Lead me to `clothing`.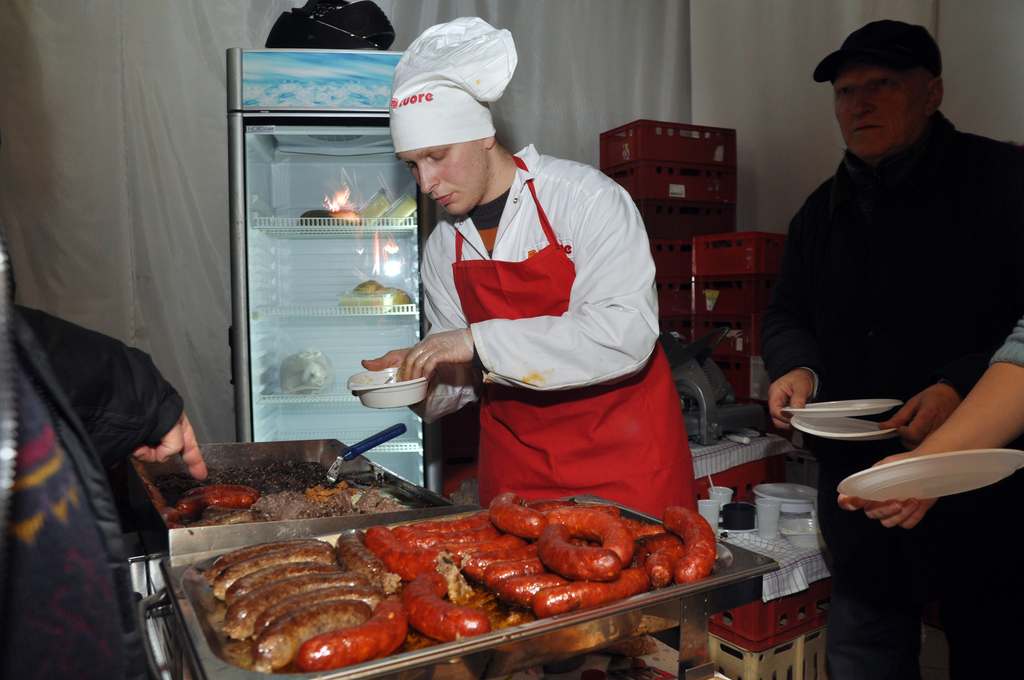
Lead to x1=993 y1=321 x2=1023 y2=366.
